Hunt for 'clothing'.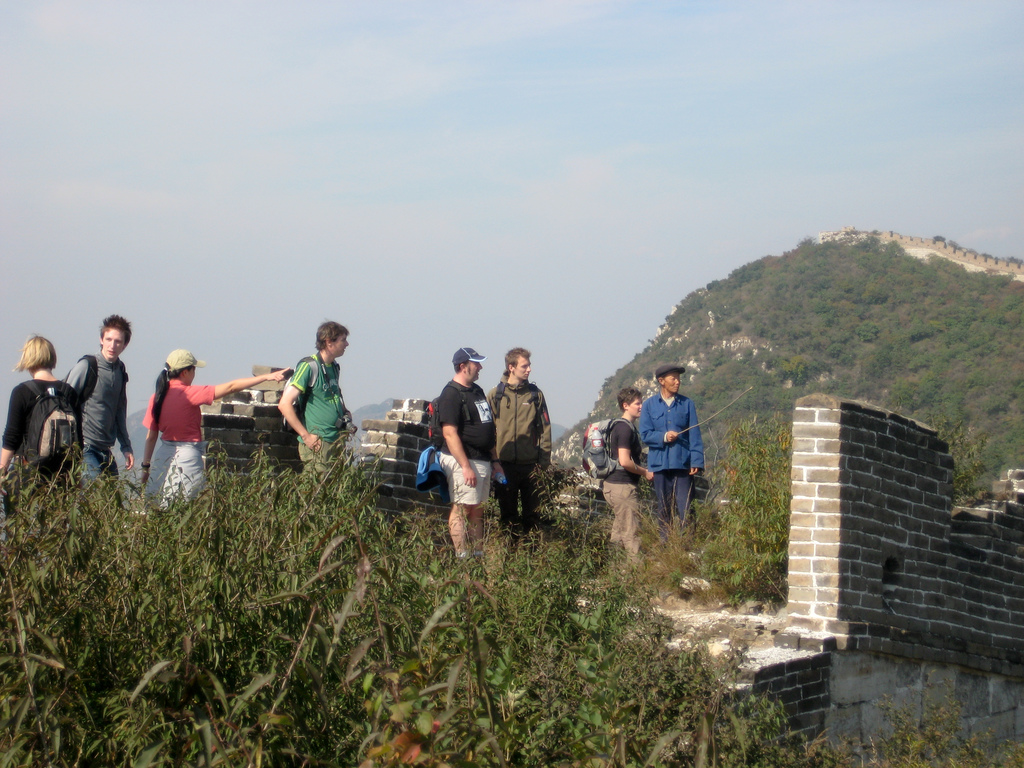
Hunted down at (599,419,650,566).
